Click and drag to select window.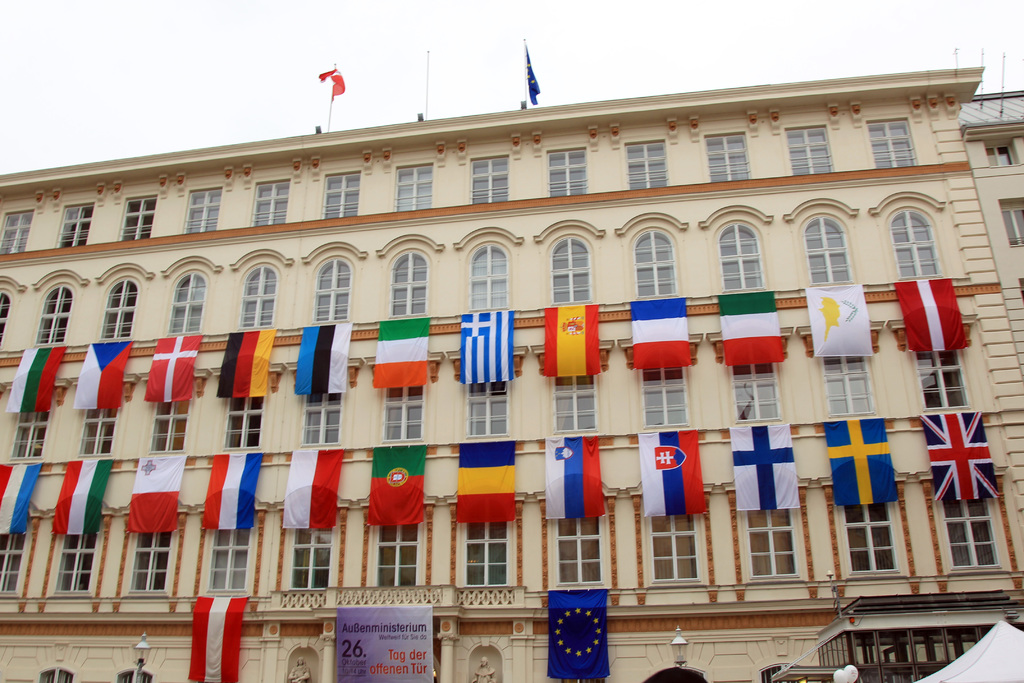
Selection: detection(750, 499, 810, 574).
